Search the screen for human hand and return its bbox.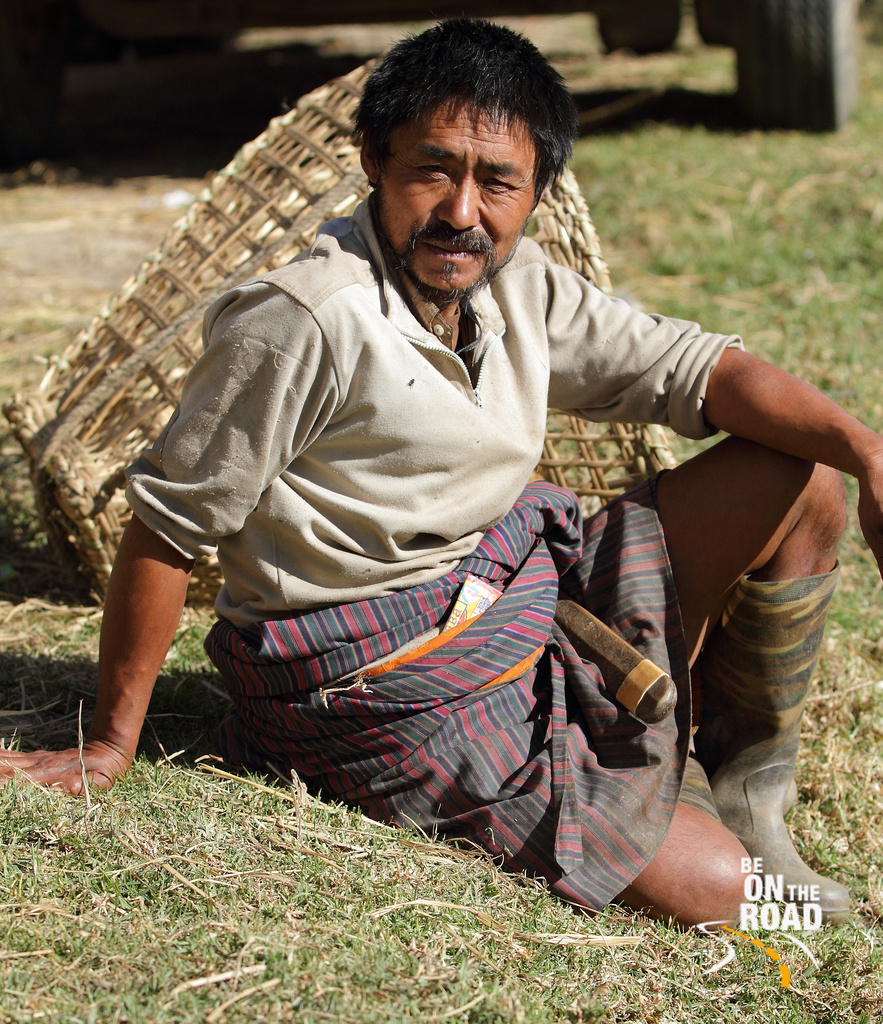
Found: bbox(857, 439, 882, 579).
